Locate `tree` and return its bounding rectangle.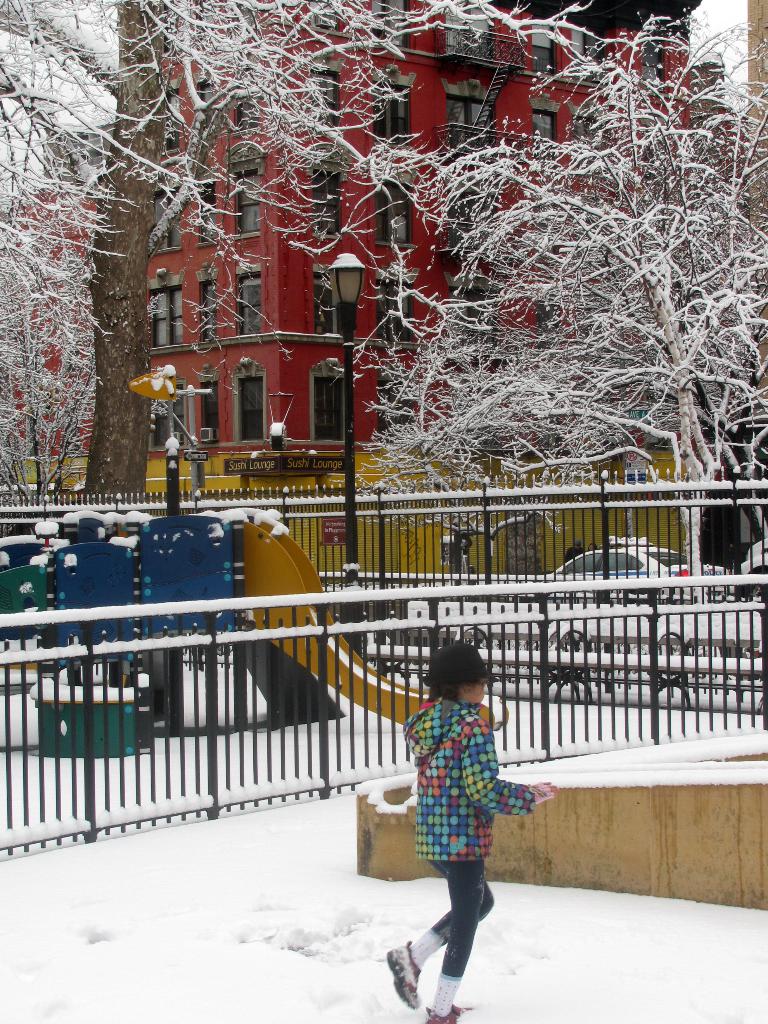
pyautogui.locateOnScreen(392, 32, 759, 488).
